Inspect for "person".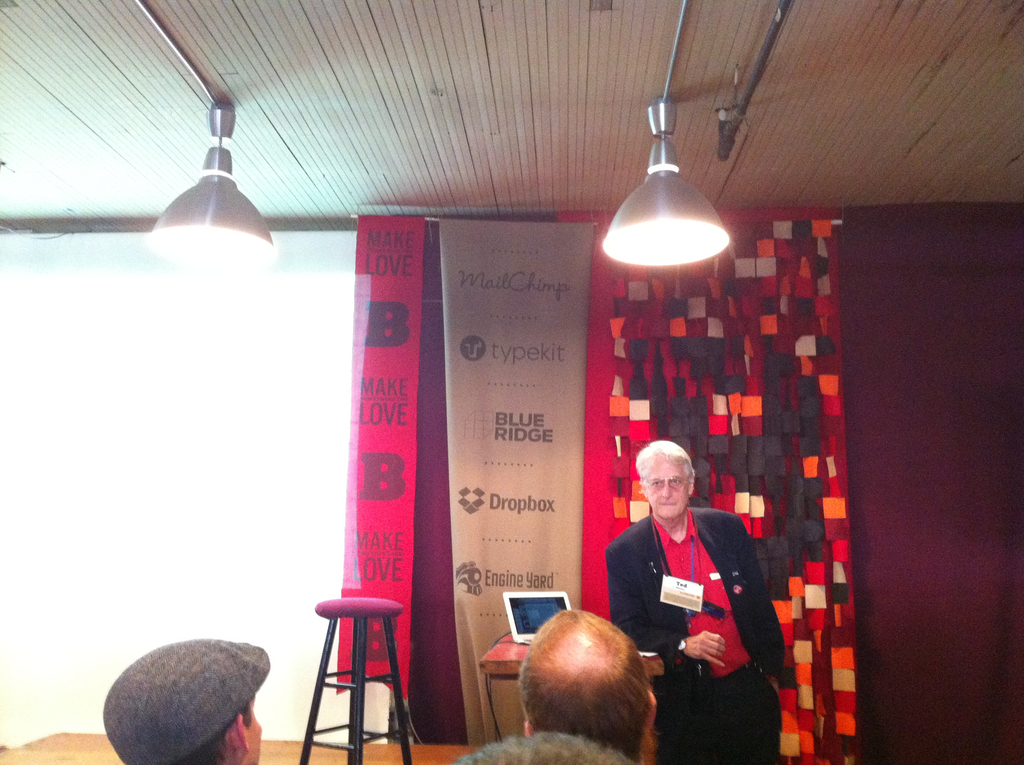
Inspection: <region>603, 441, 785, 764</region>.
